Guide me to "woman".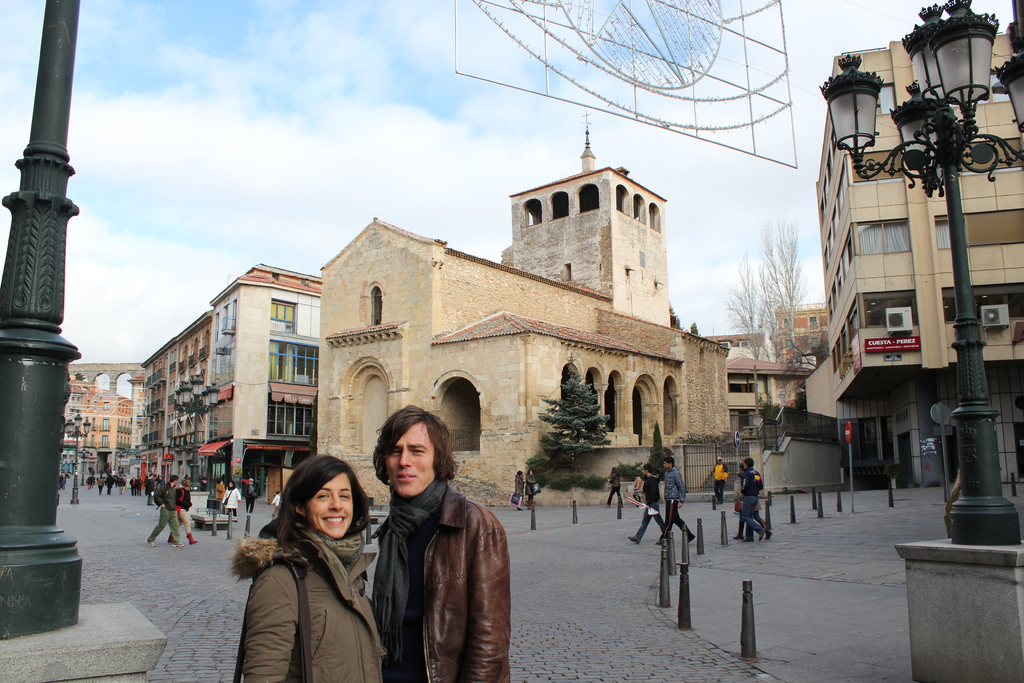
Guidance: (x1=602, y1=466, x2=627, y2=511).
